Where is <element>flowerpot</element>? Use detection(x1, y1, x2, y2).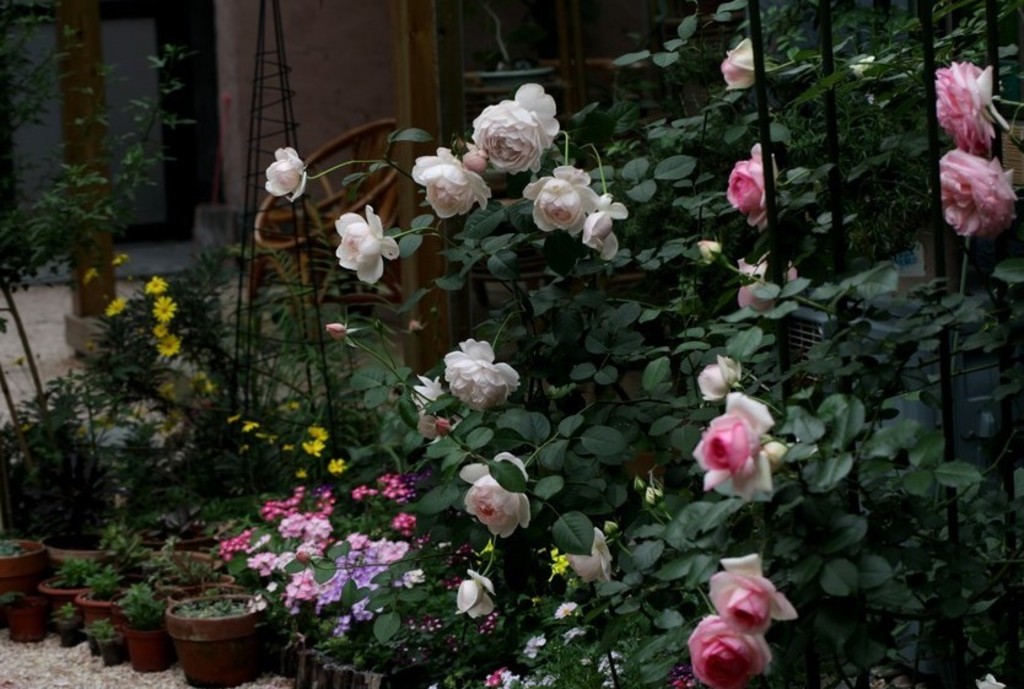
detection(123, 620, 165, 668).
